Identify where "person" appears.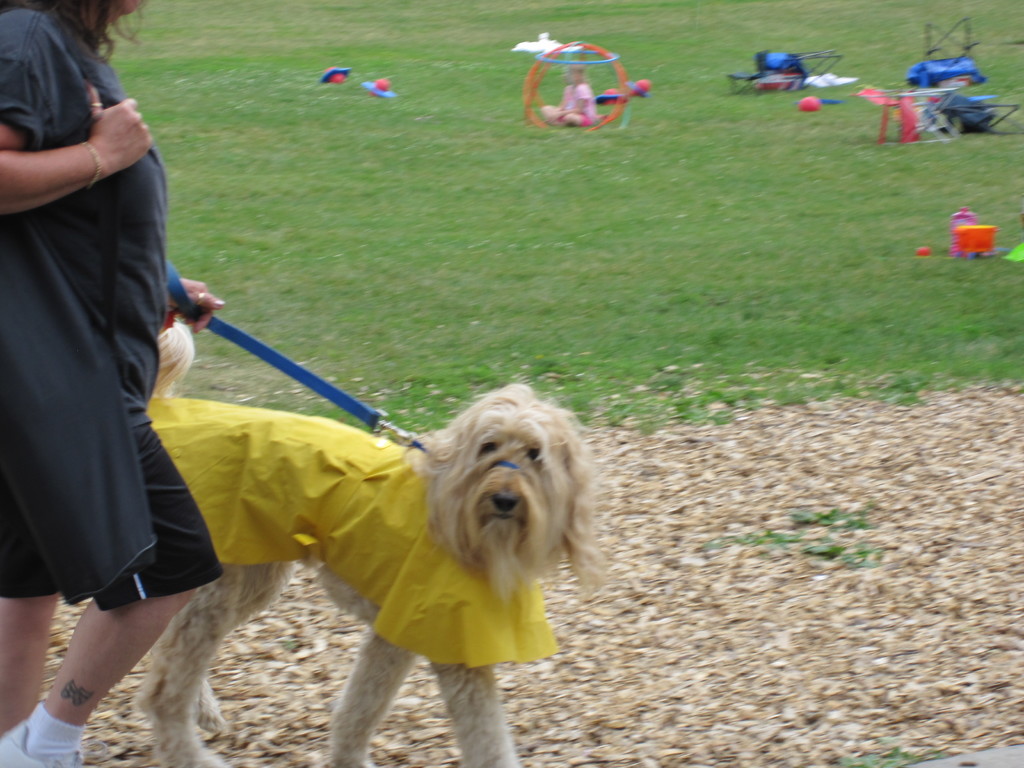
Appears at <region>9, 3, 216, 742</region>.
